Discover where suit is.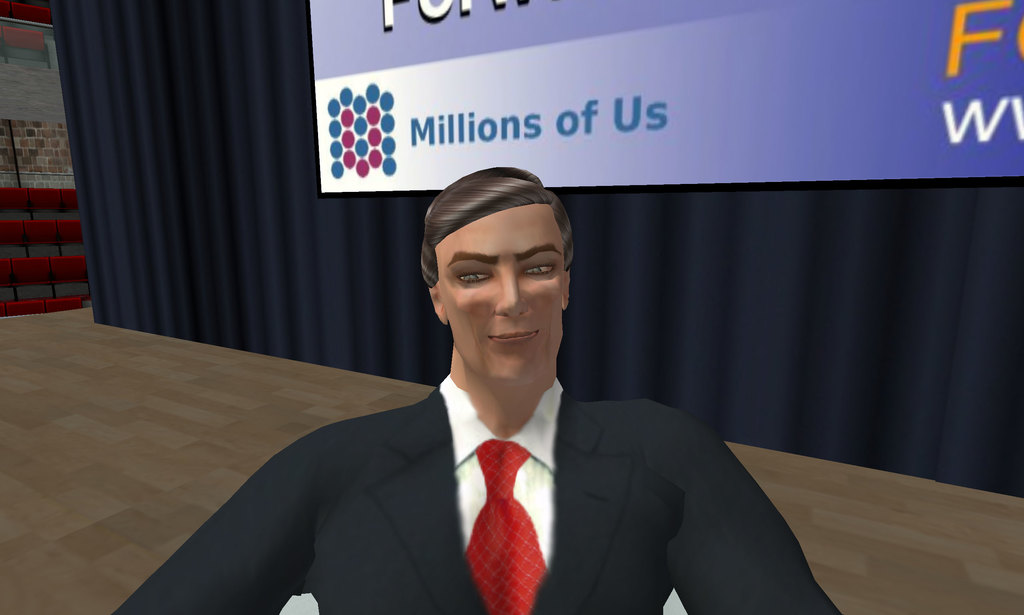
Discovered at [x1=255, y1=304, x2=819, y2=603].
